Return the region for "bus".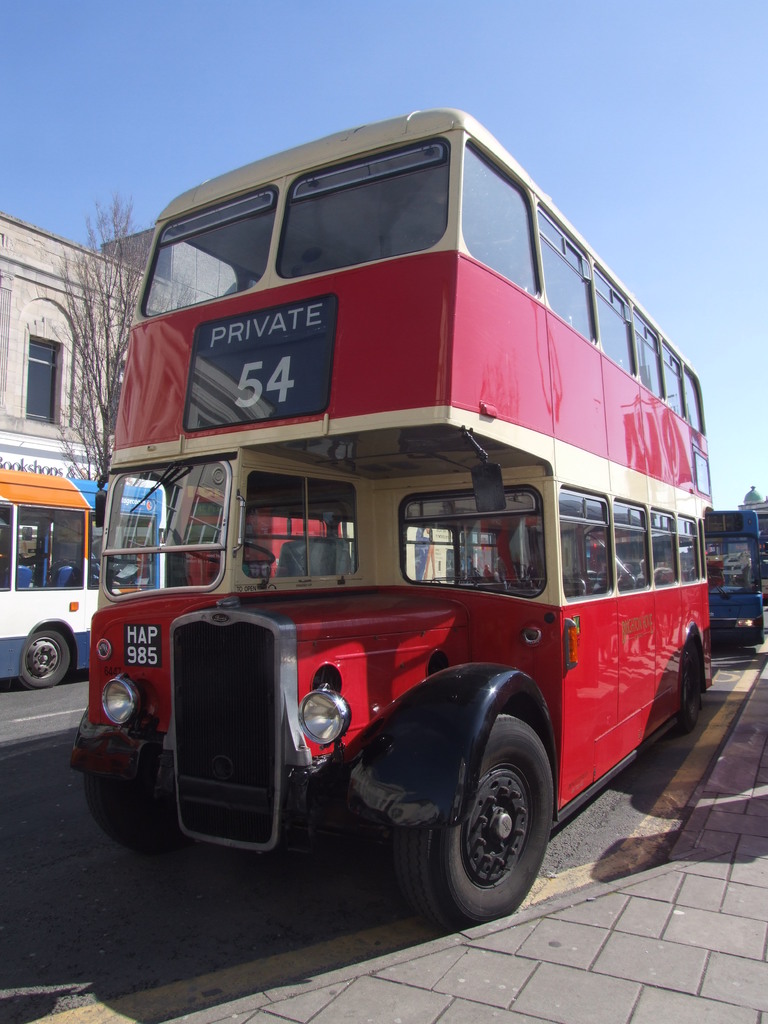
locate(64, 108, 720, 932).
